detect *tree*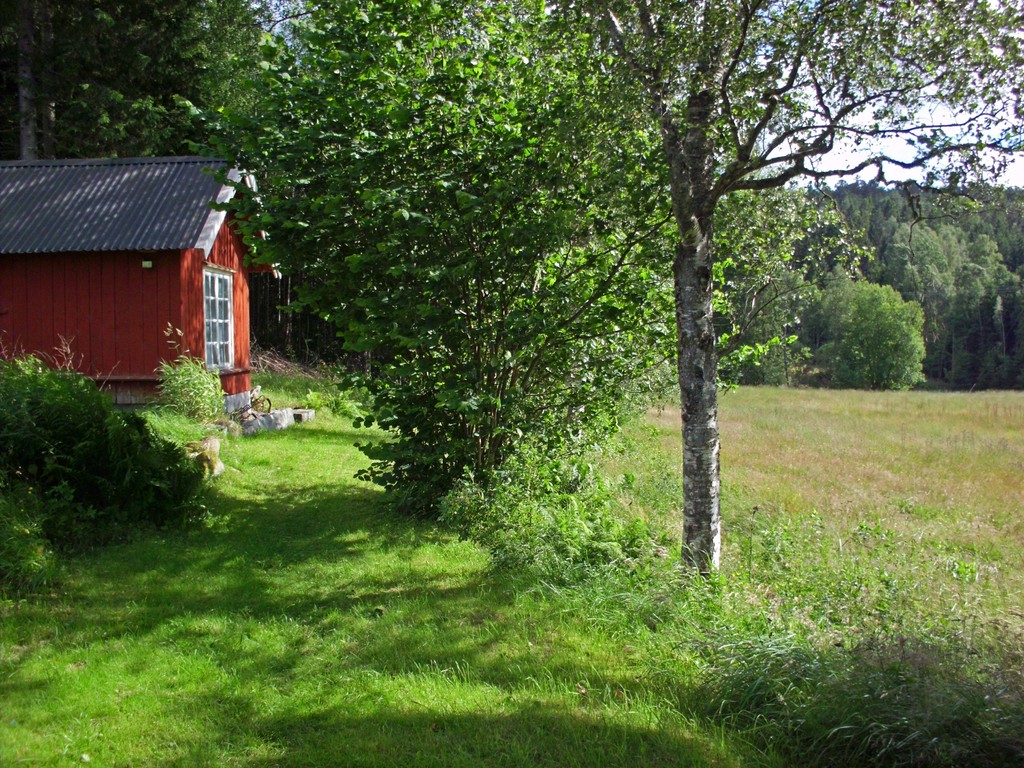
left=0, top=341, right=196, bottom=574
